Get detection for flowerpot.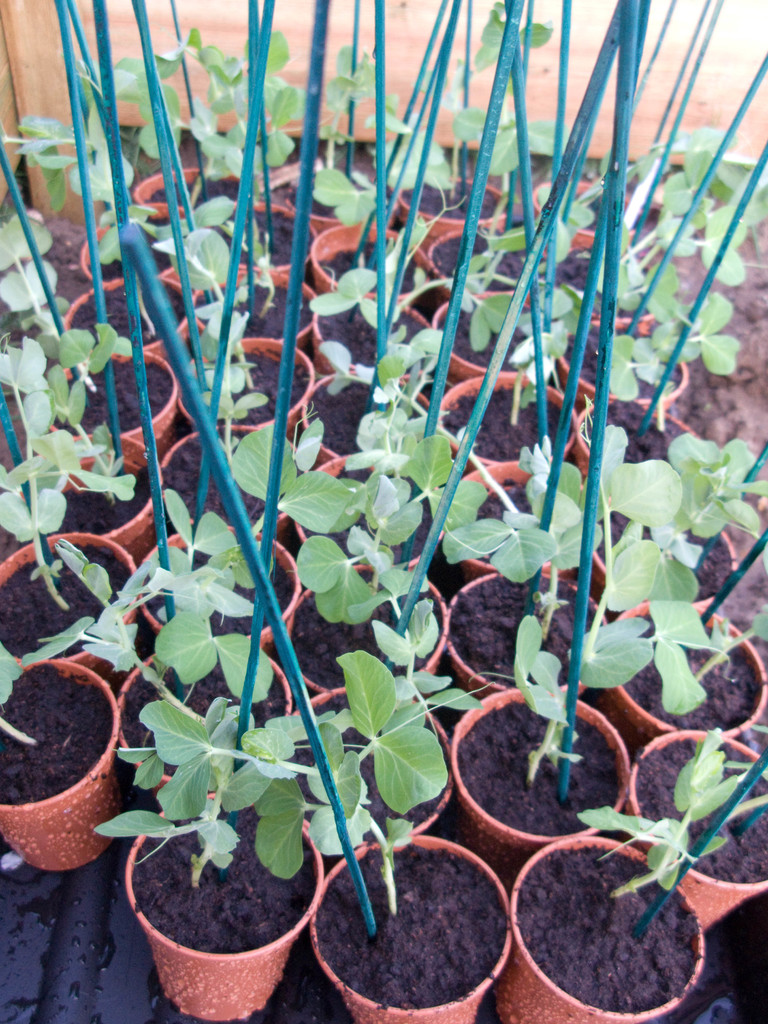
Detection: 285:573:450:686.
